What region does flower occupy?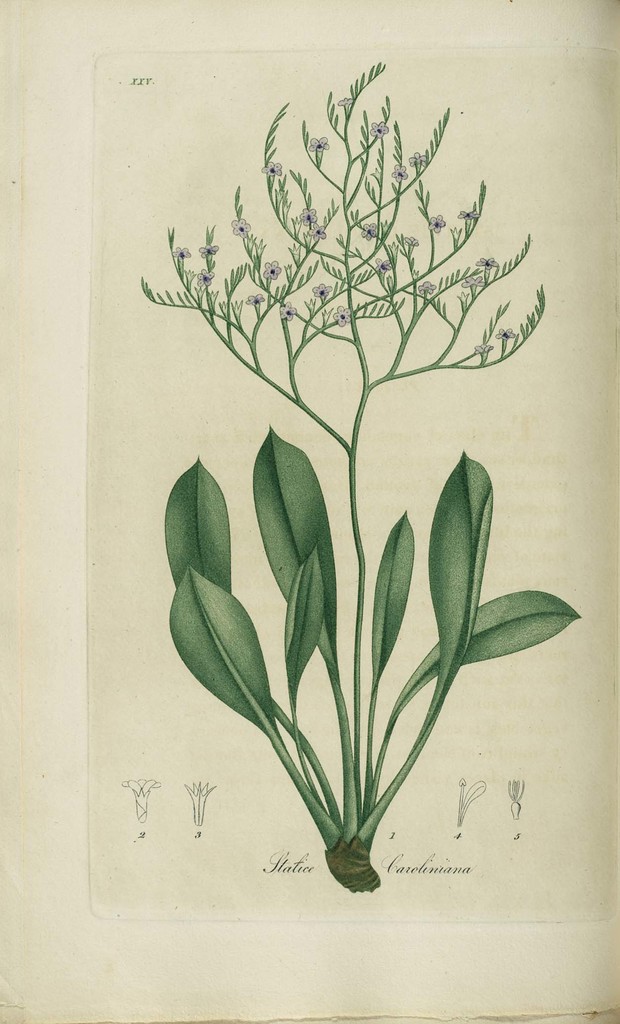
{"left": 409, "top": 151, "right": 424, "bottom": 167}.
